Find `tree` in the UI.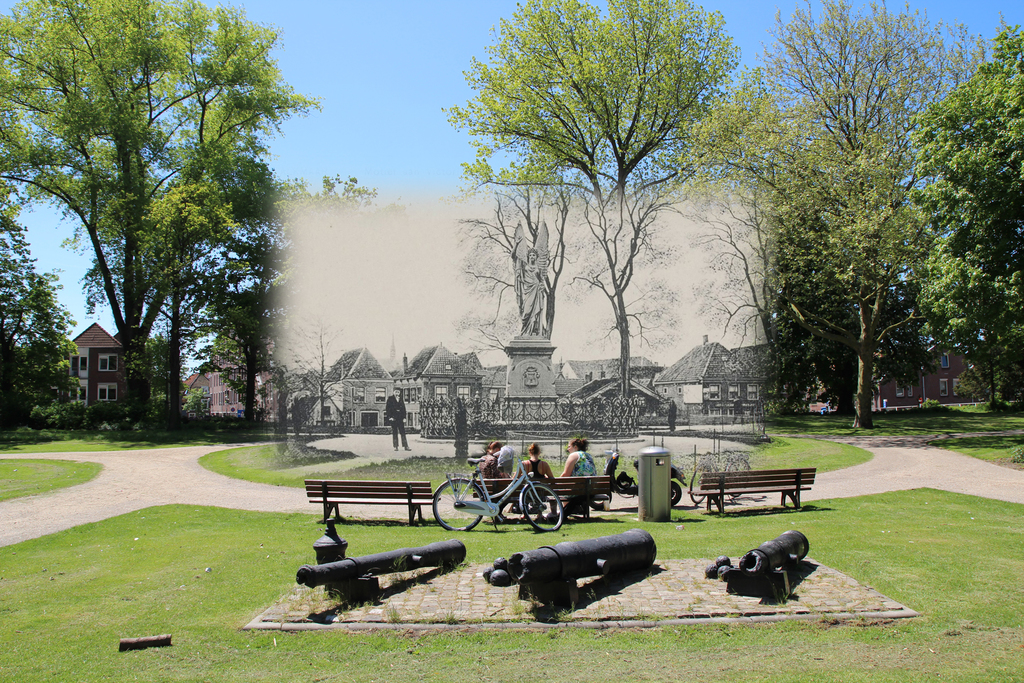
UI element at [204, 161, 383, 441].
